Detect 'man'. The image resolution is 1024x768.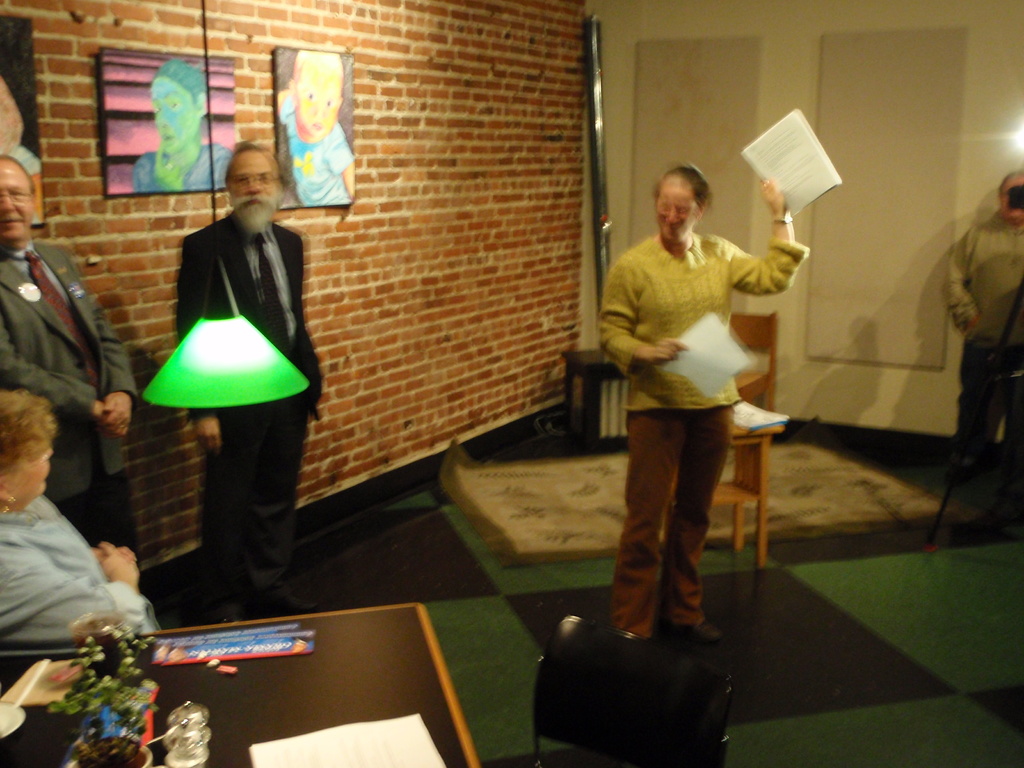
left=943, top=172, right=1023, bottom=486.
